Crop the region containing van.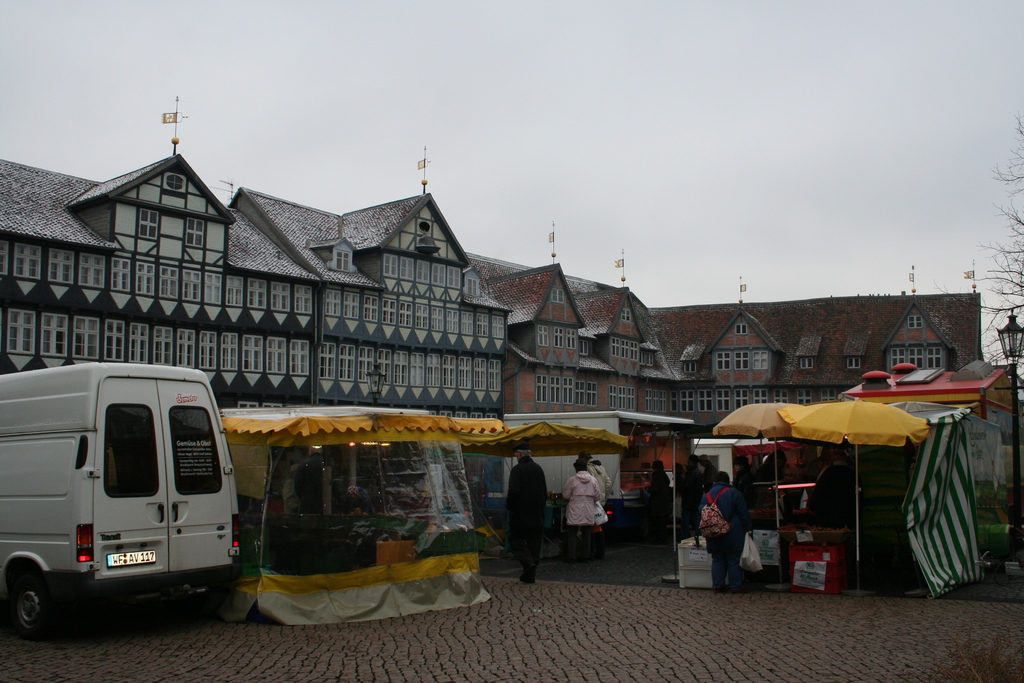
Crop region: box=[0, 357, 246, 645].
